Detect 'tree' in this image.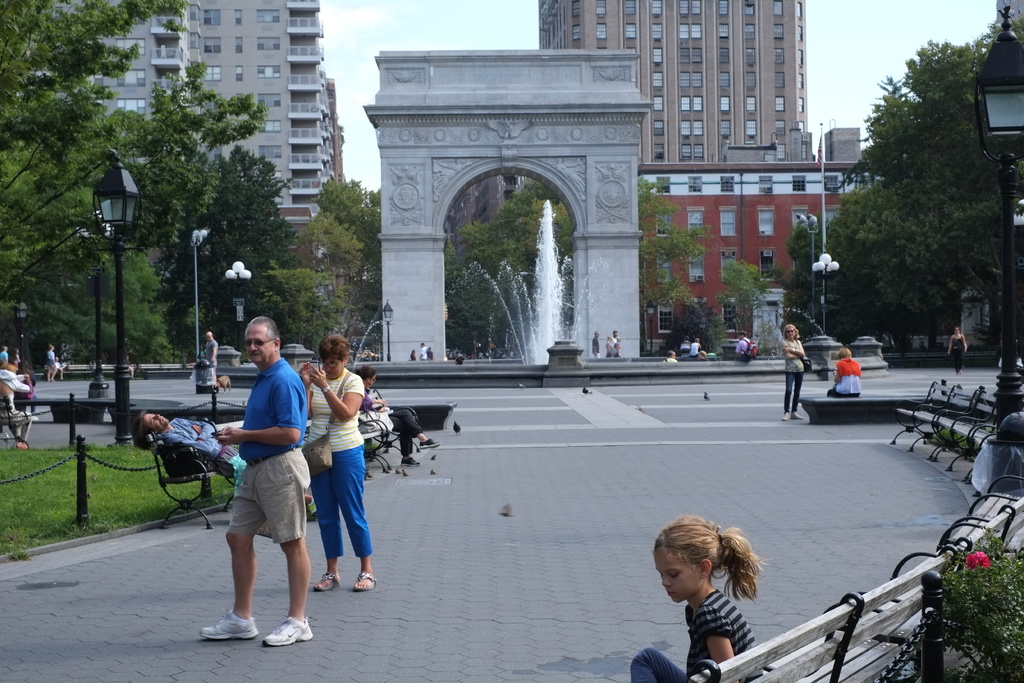
Detection: 39,236,177,354.
